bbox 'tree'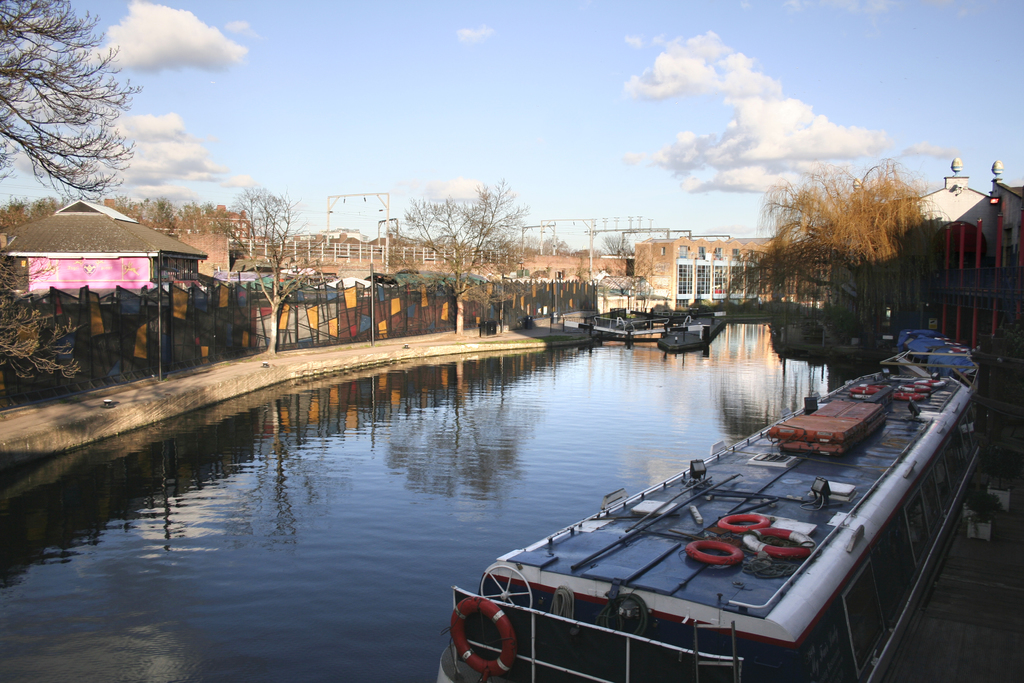
bbox=[0, 0, 143, 206]
